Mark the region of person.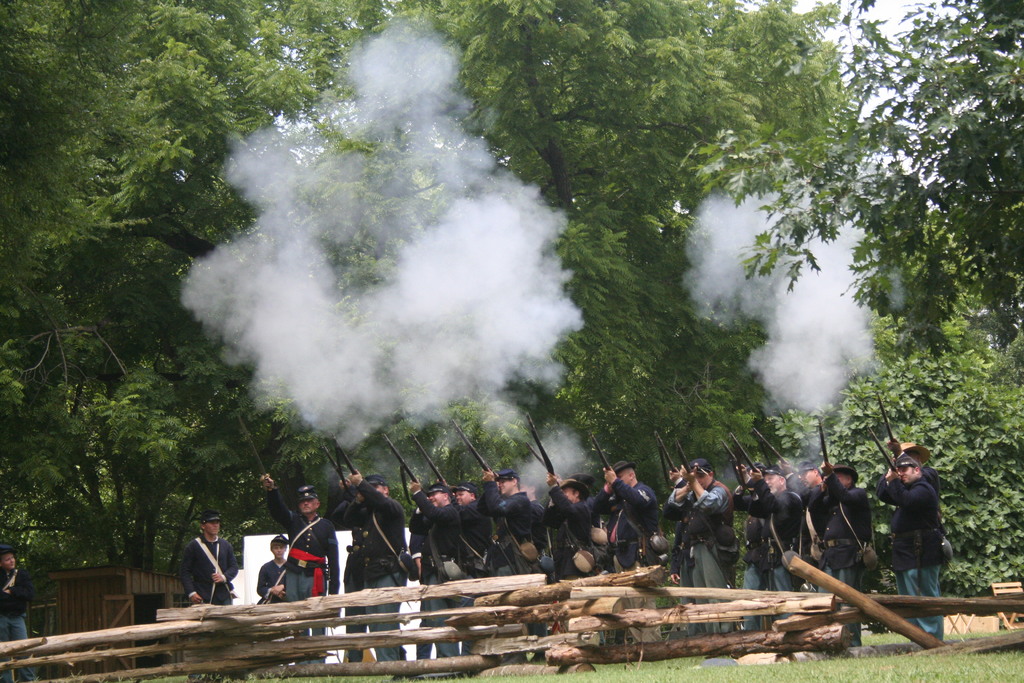
Region: 669/456/737/639.
